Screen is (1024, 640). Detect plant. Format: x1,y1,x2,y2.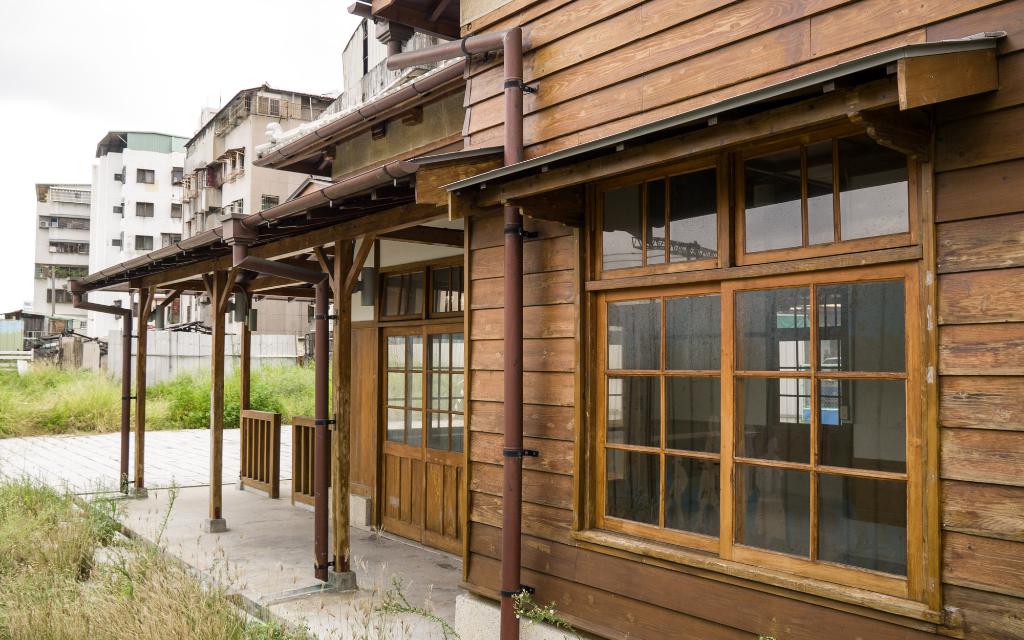
199,387,292,429.
